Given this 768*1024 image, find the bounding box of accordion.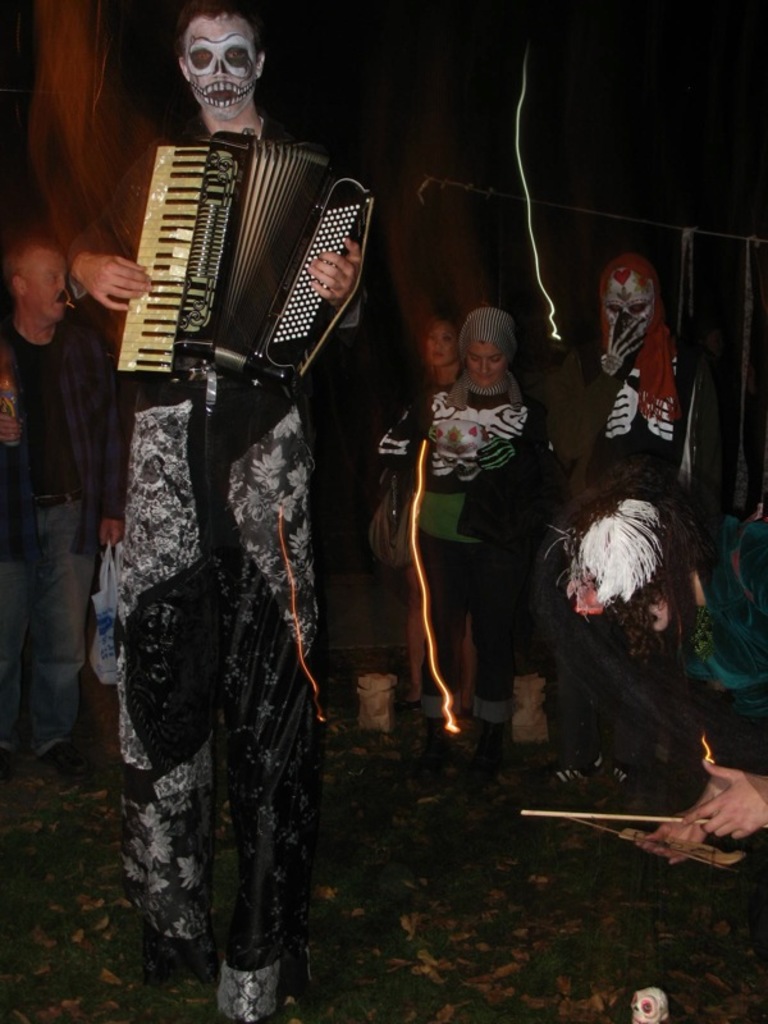
{"x1": 114, "y1": 125, "x2": 375, "y2": 381}.
